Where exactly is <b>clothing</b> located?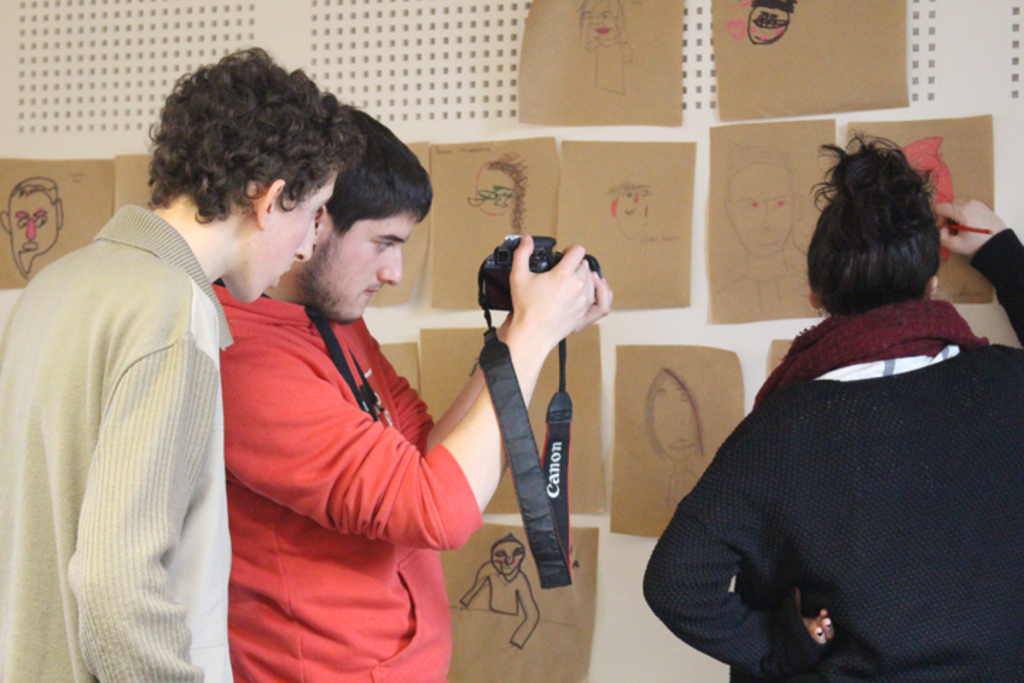
Its bounding box is x1=26 y1=166 x2=272 y2=679.
